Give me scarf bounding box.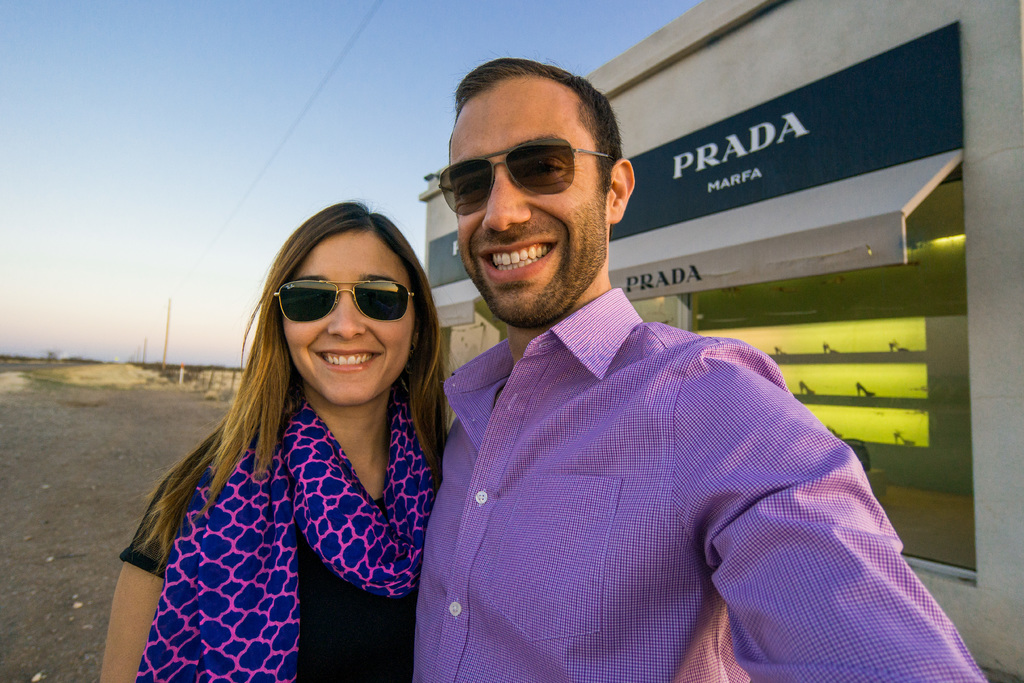
[left=127, top=377, right=440, bottom=679].
